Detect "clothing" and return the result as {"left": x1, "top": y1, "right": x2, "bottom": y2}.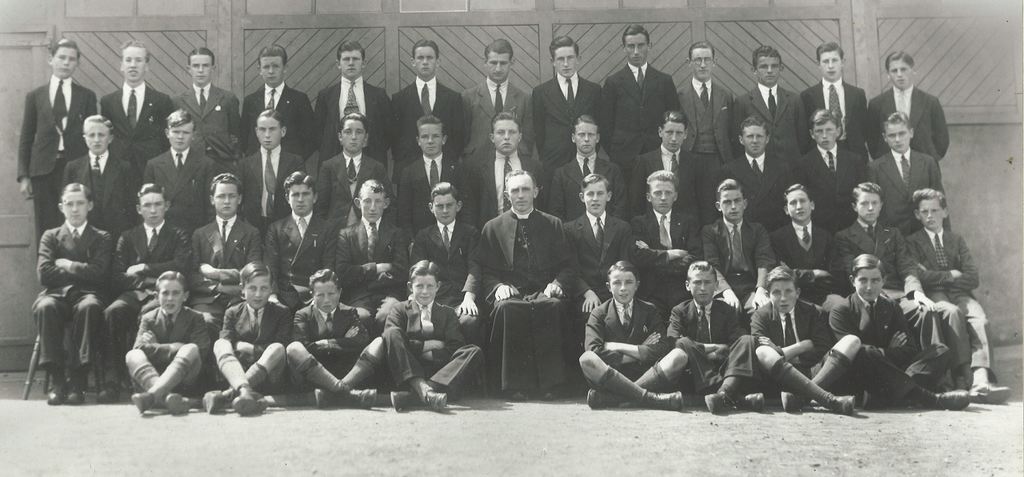
{"left": 701, "top": 150, "right": 797, "bottom": 234}.
